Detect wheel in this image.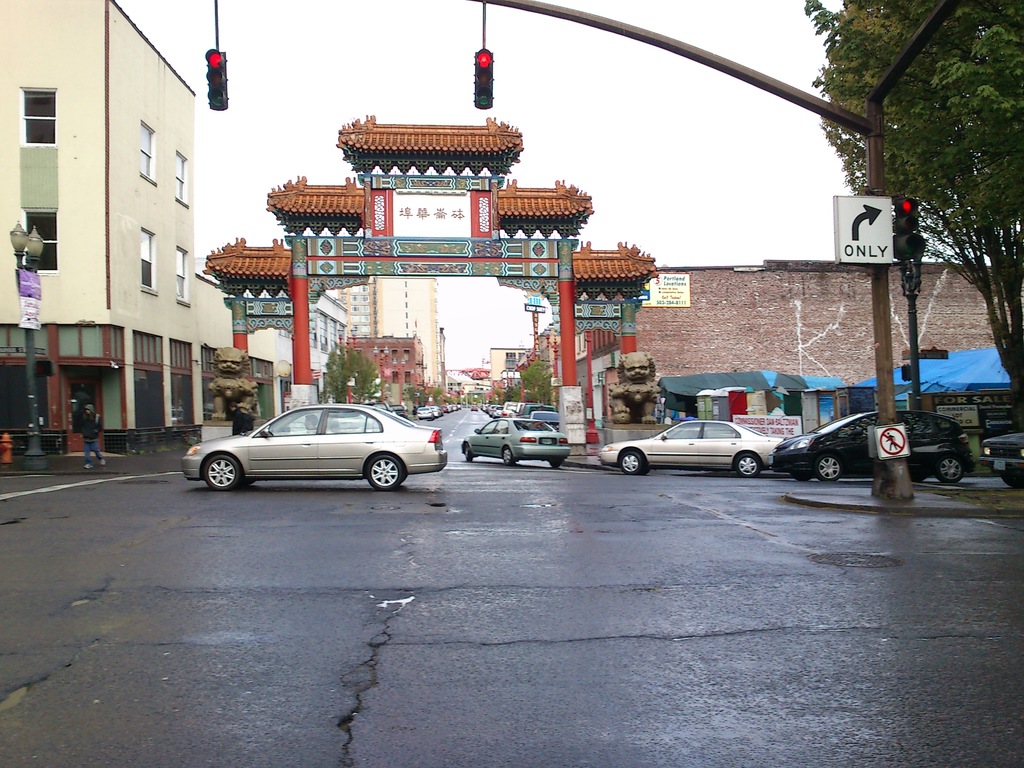
Detection: (735,452,762,479).
